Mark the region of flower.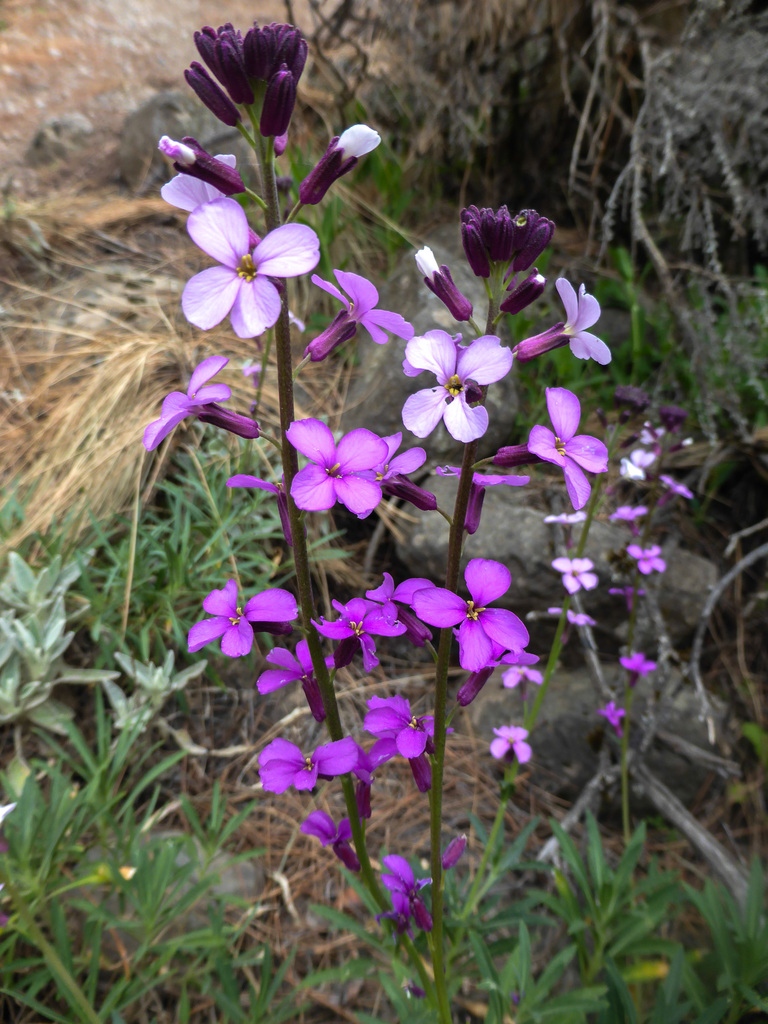
Region: 611/648/662/675.
